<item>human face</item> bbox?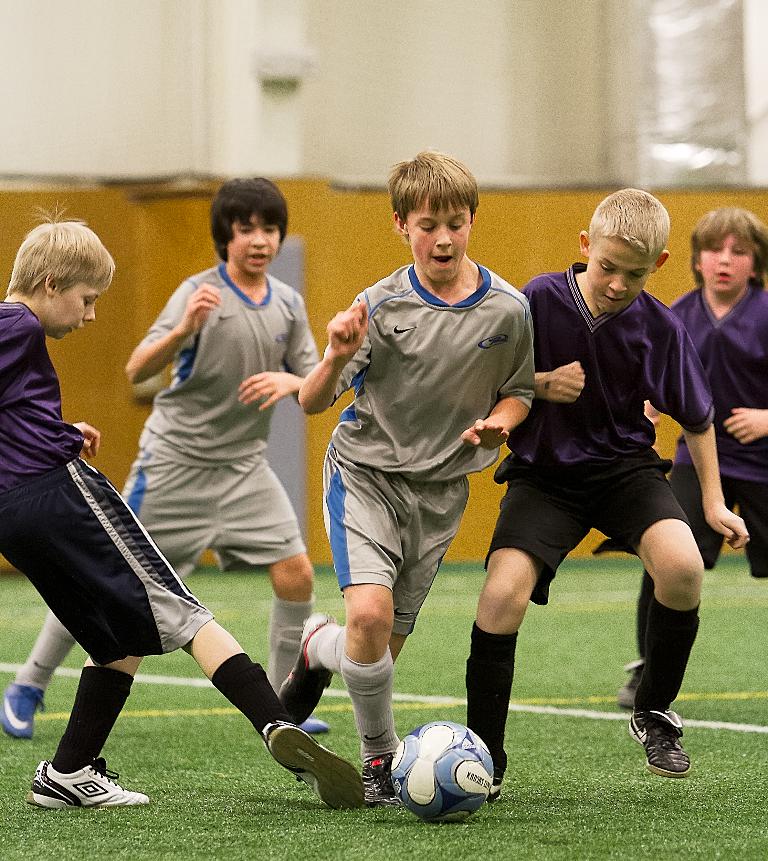
(698,233,751,293)
